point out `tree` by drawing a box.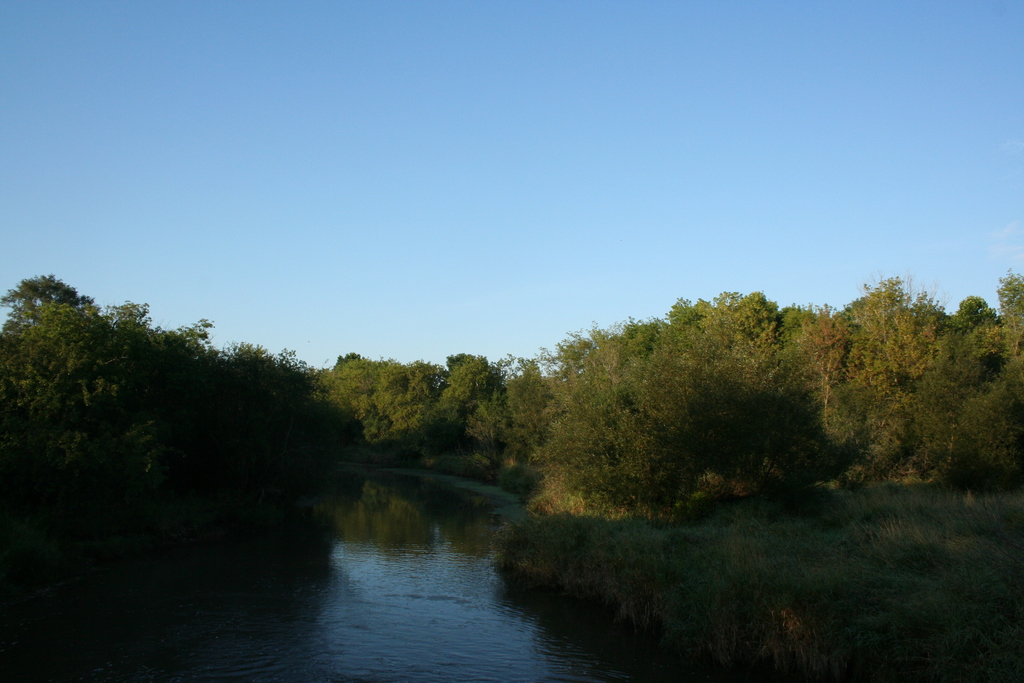
x1=979 y1=260 x2=1023 y2=506.
